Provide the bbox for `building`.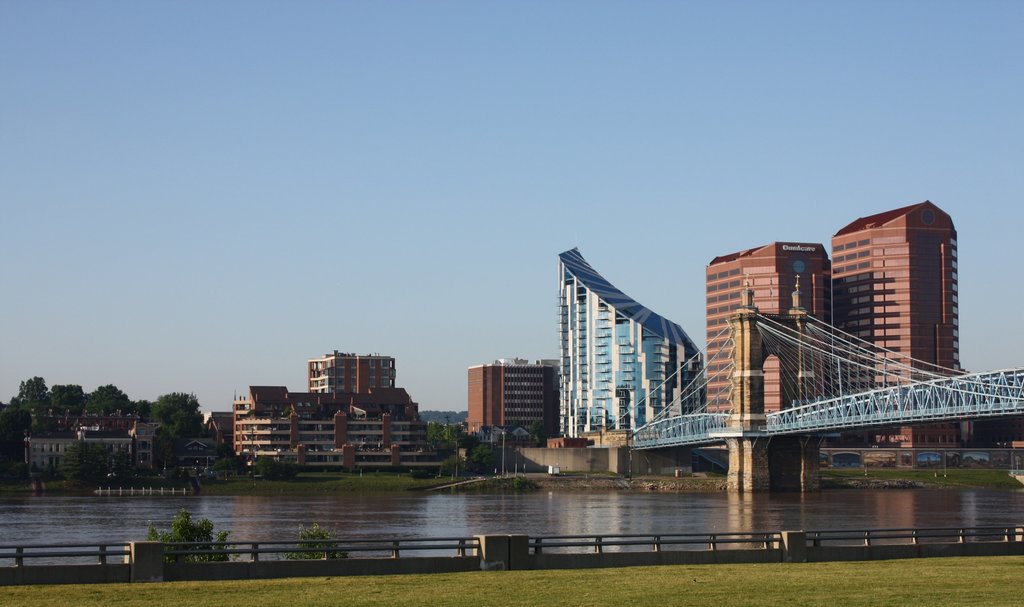
x1=464 y1=354 x2=559 y2=445.
